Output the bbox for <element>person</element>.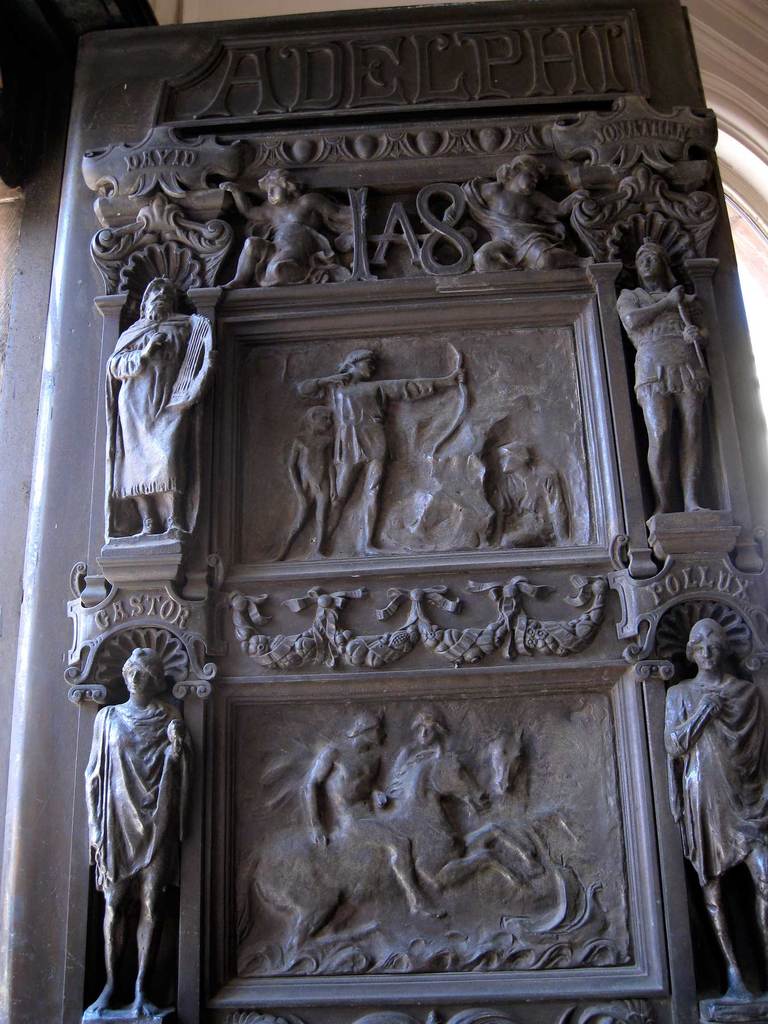
{"x1": 668, "y1": 619, "x2": 766, "y2": 988}.
